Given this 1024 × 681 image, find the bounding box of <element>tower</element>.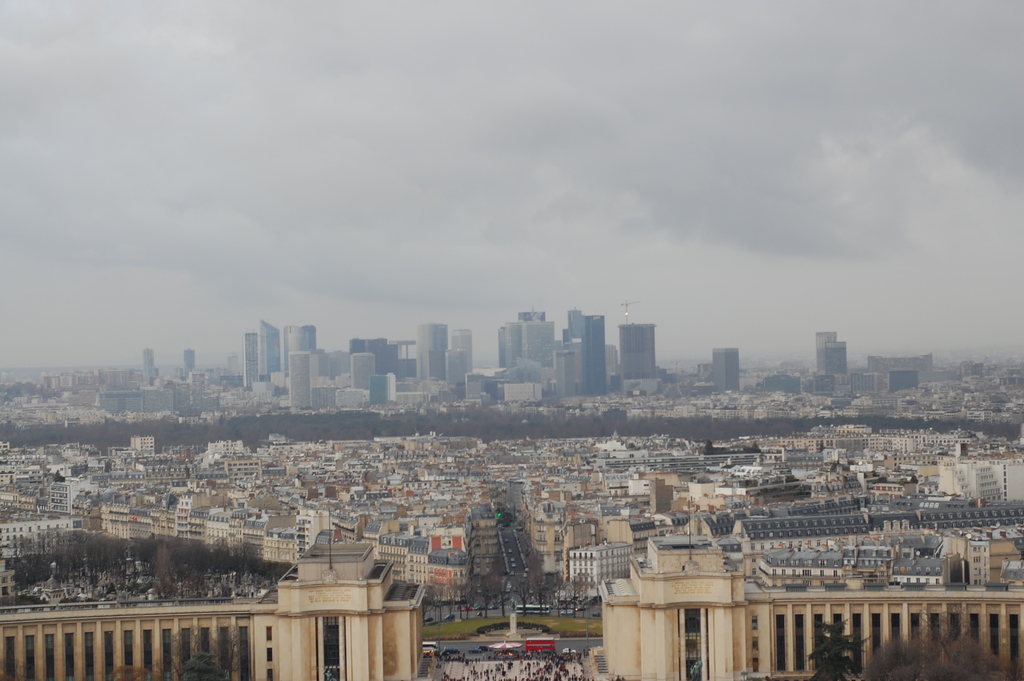
(284,326,306,357).
